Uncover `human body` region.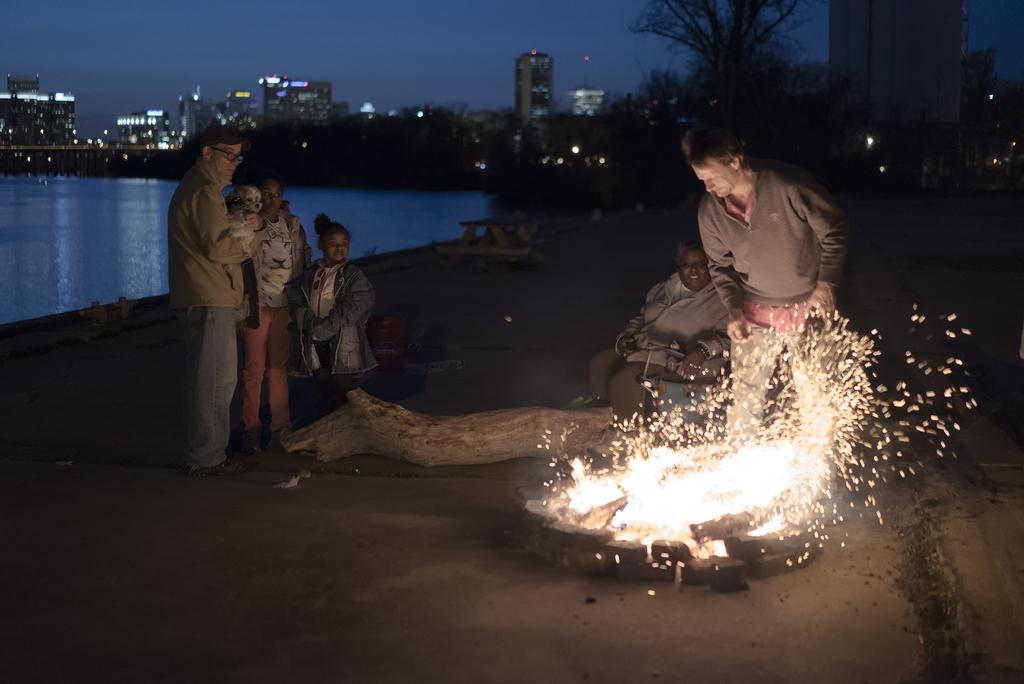
Uncovered: 584,271,732,434.
